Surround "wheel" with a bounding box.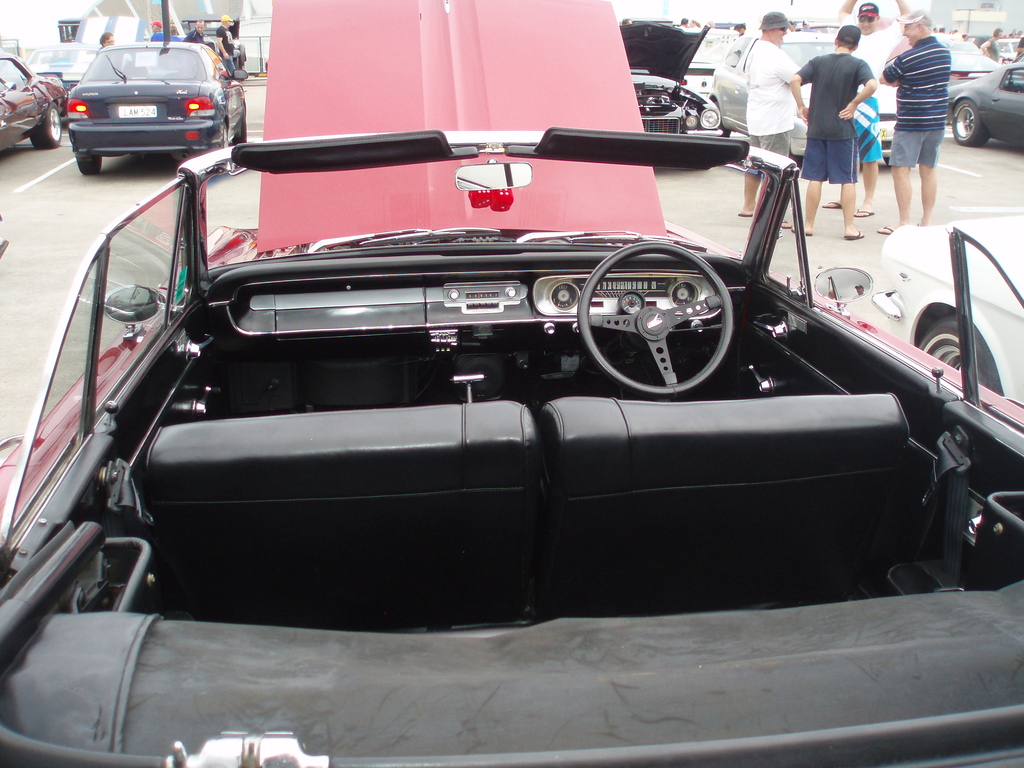
bbox(76, 155, 103, 177).
